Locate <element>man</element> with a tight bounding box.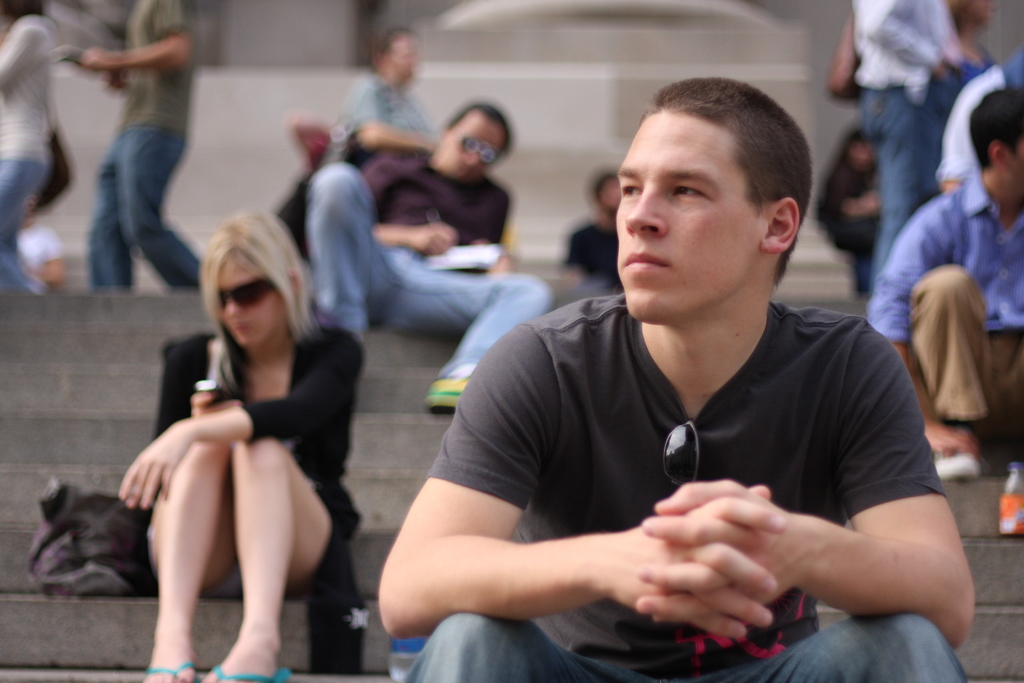
[left=329, top=27, right=436, bottom=166].
